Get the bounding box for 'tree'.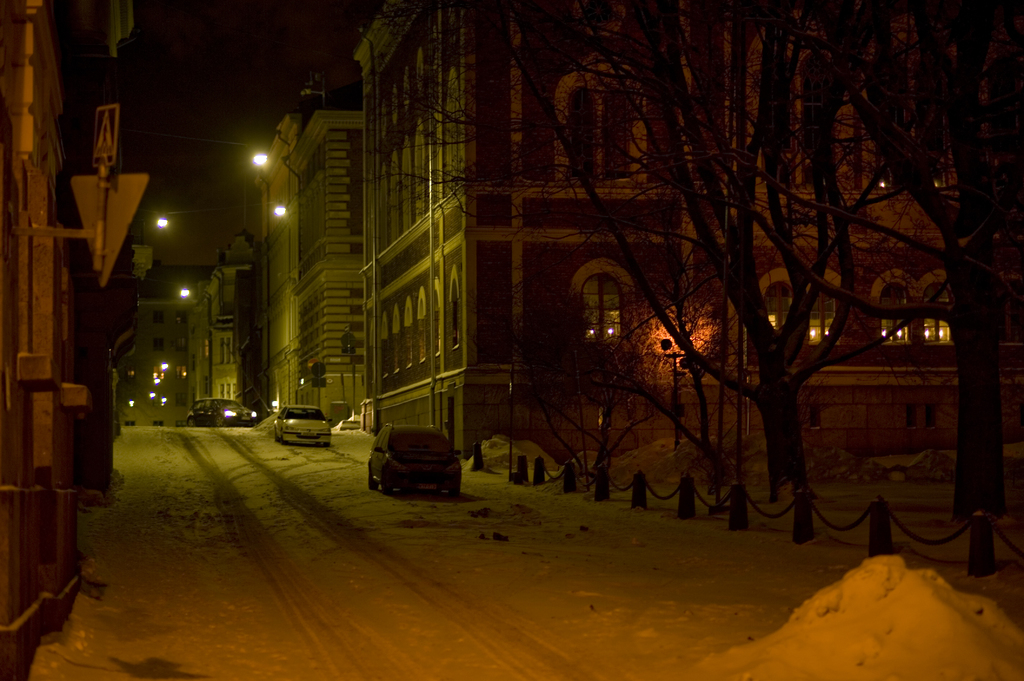
bbox(458, 277, 724, 501).
